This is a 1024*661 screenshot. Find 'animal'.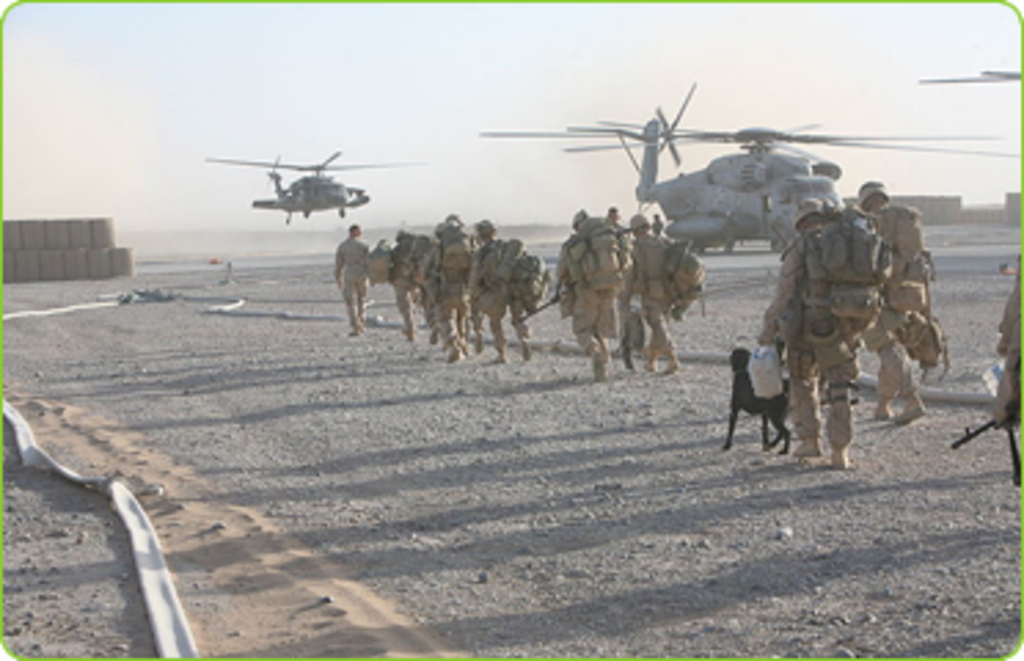
Bounding box: 721:350:787:452.
